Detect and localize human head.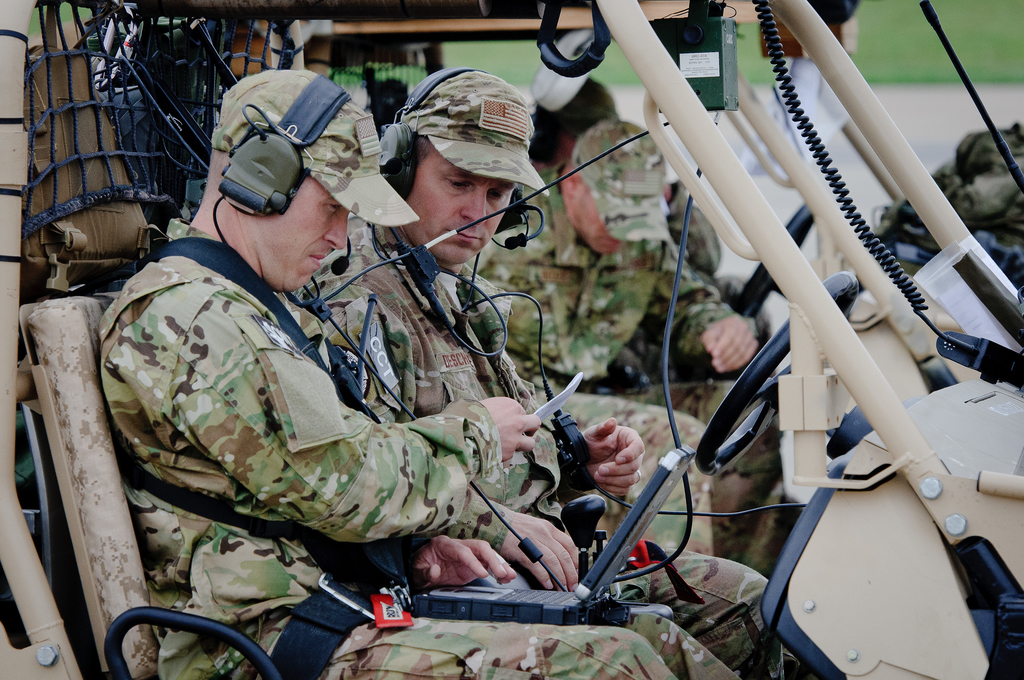
Localized at <box>558,120,676,257</box>.
